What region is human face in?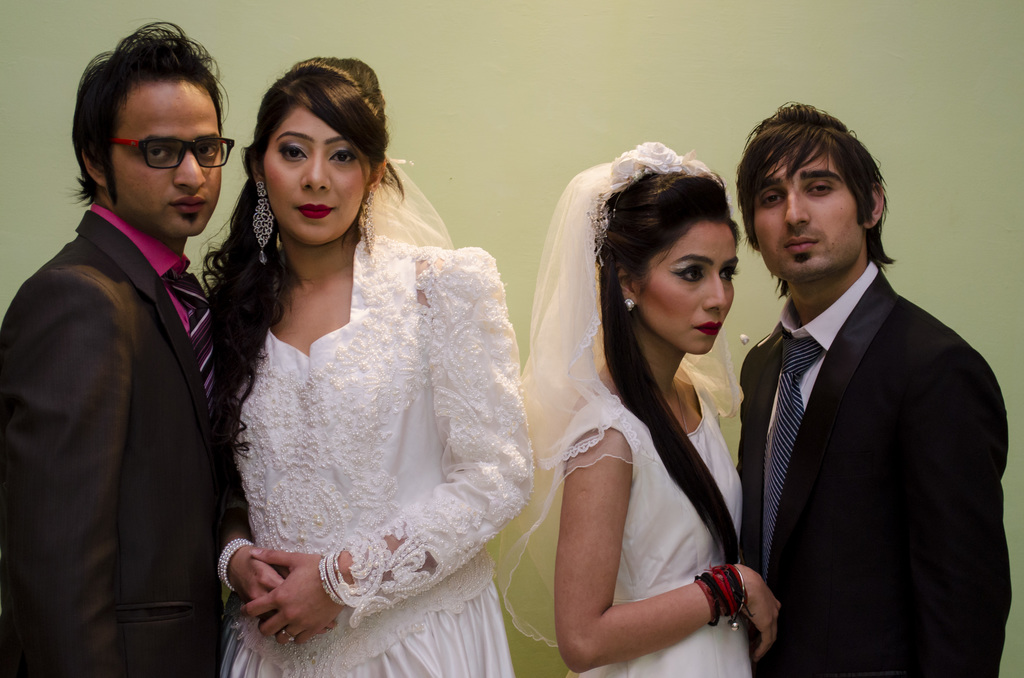
(261,102,372,249).
